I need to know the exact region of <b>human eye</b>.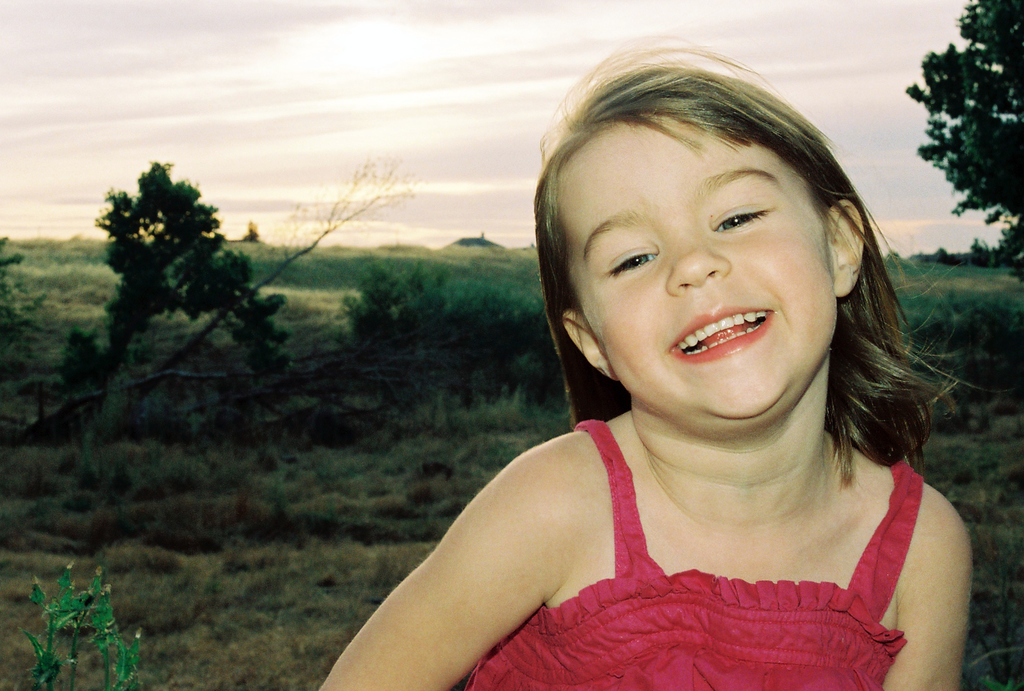
Region: Rect(708, 184, 781, 240).
